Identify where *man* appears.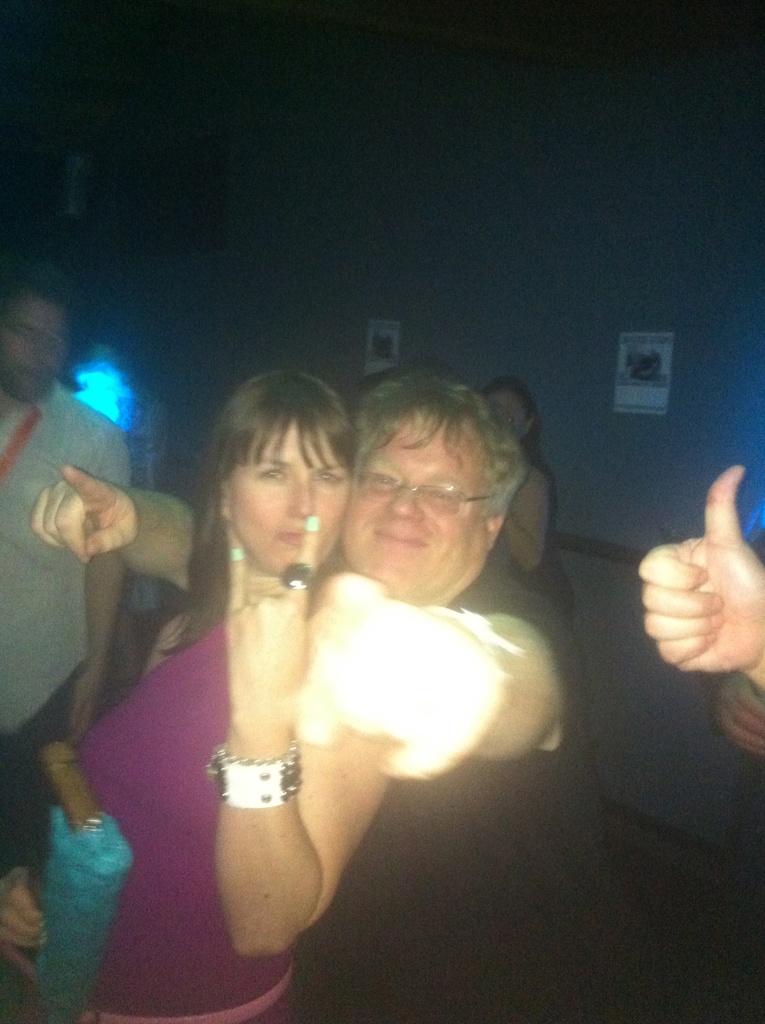
Appears at [x1=27, y1=364, x2=646, y2=1023].
